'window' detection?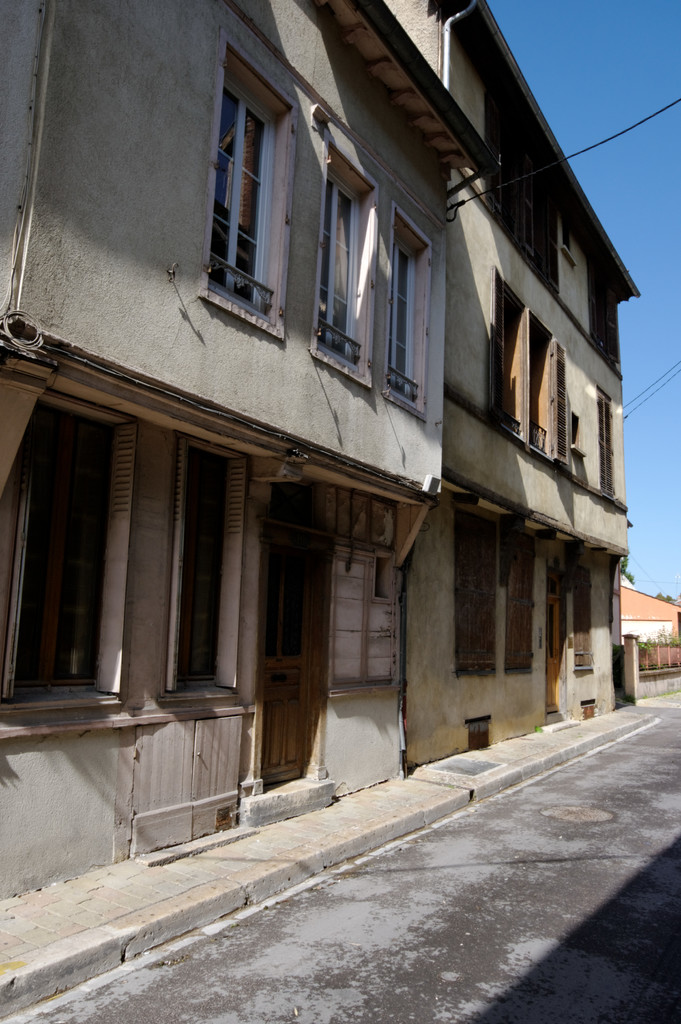
[x1=500, y1=281, x2=529, y2=429]
